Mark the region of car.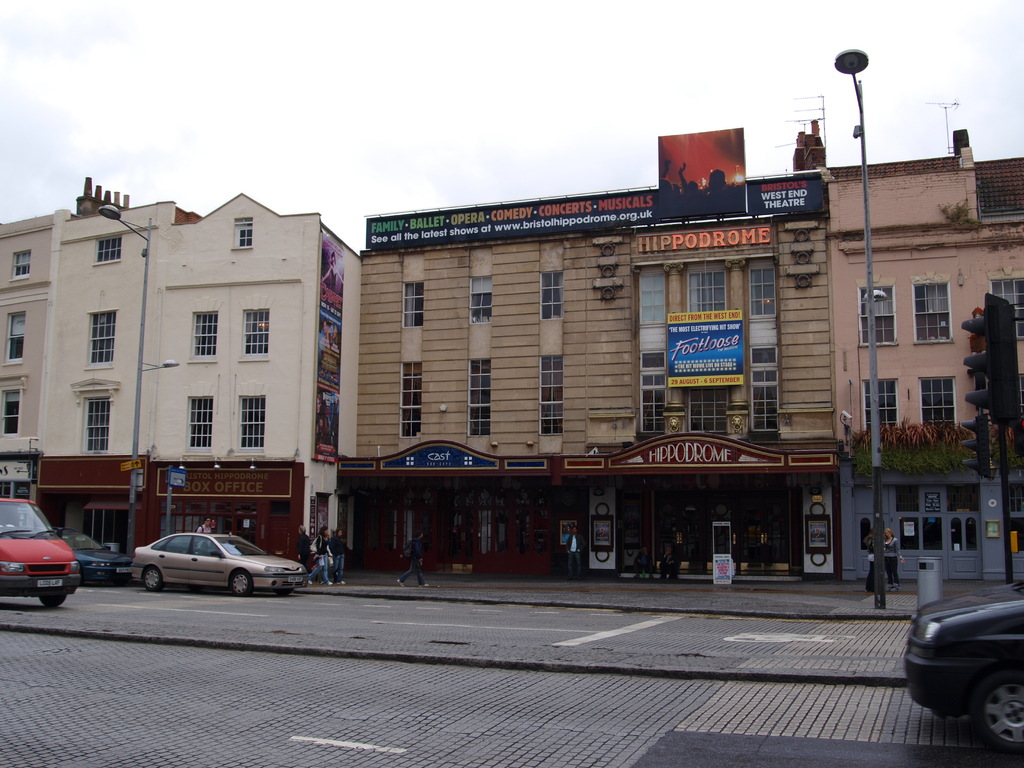
Region: detection(52, 528, 129, 586).
